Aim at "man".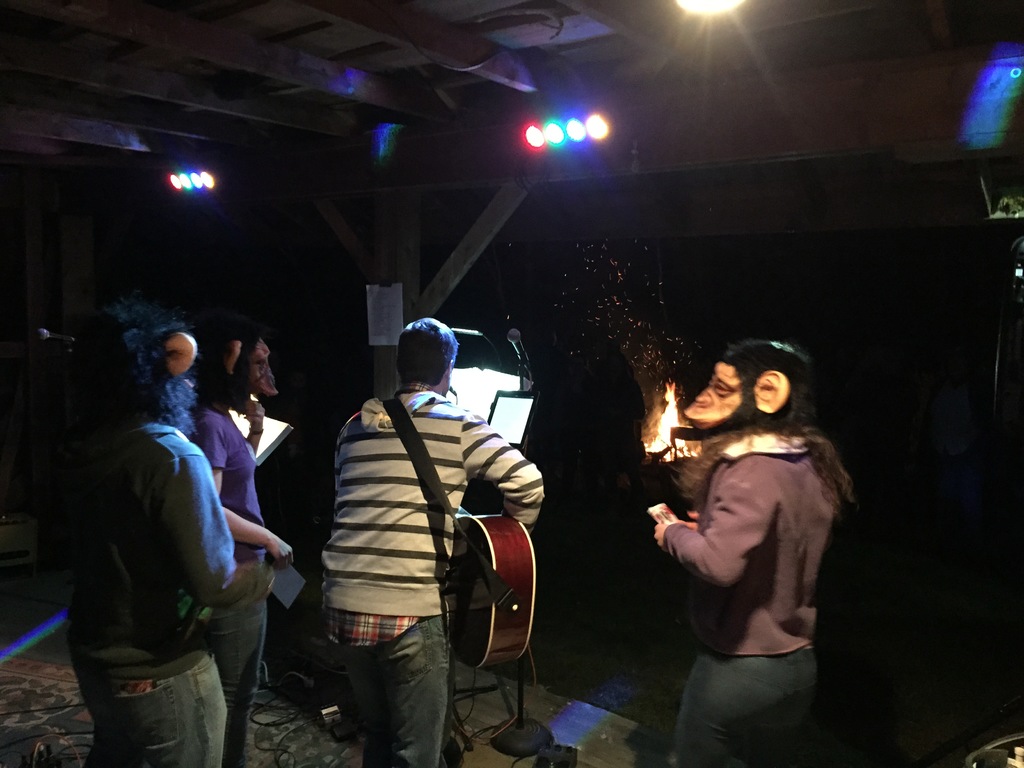
Aimed at box(319, 314, 548, 767).
